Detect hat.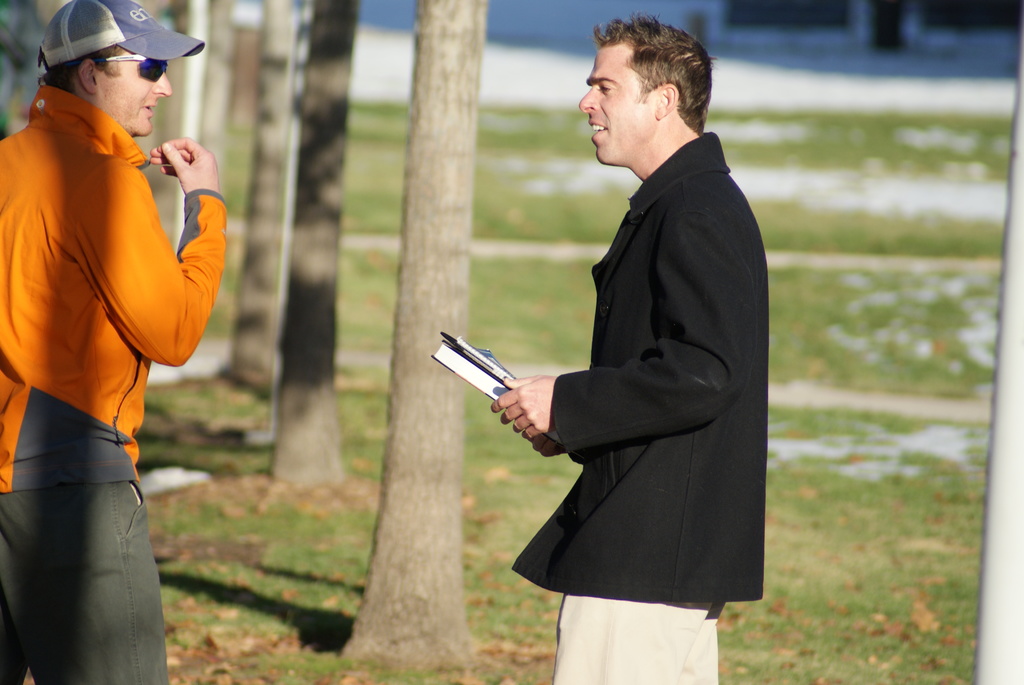
Detected at 36/0/205/62.
